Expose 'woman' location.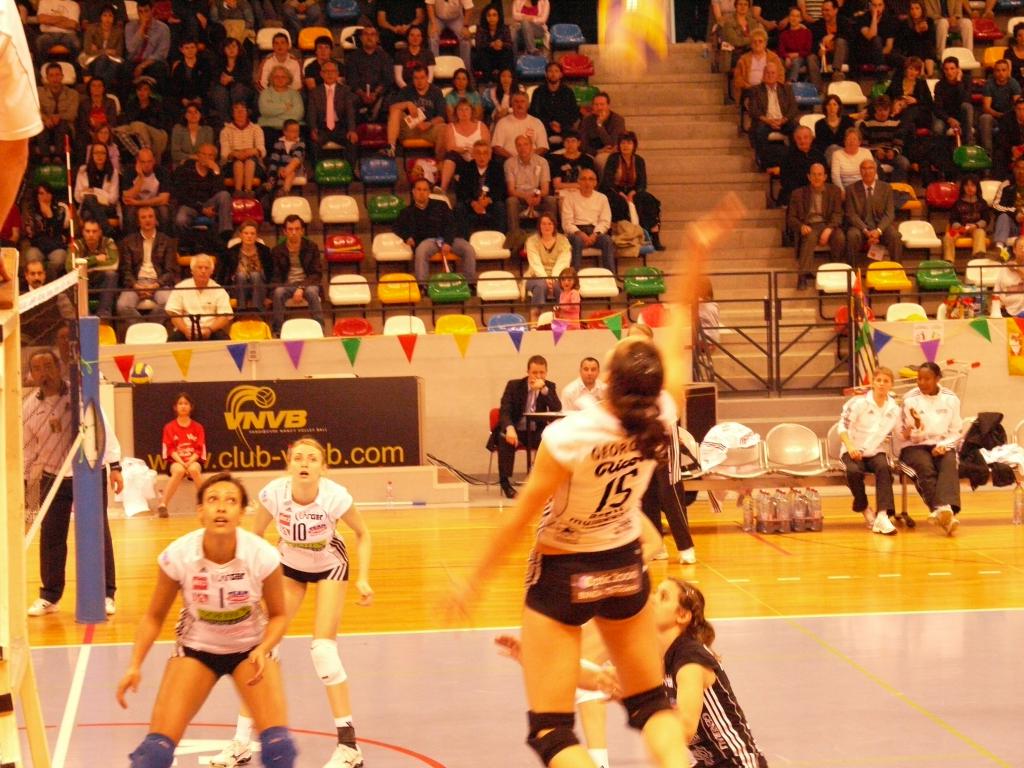
Exposed at (813,93,852,163).
